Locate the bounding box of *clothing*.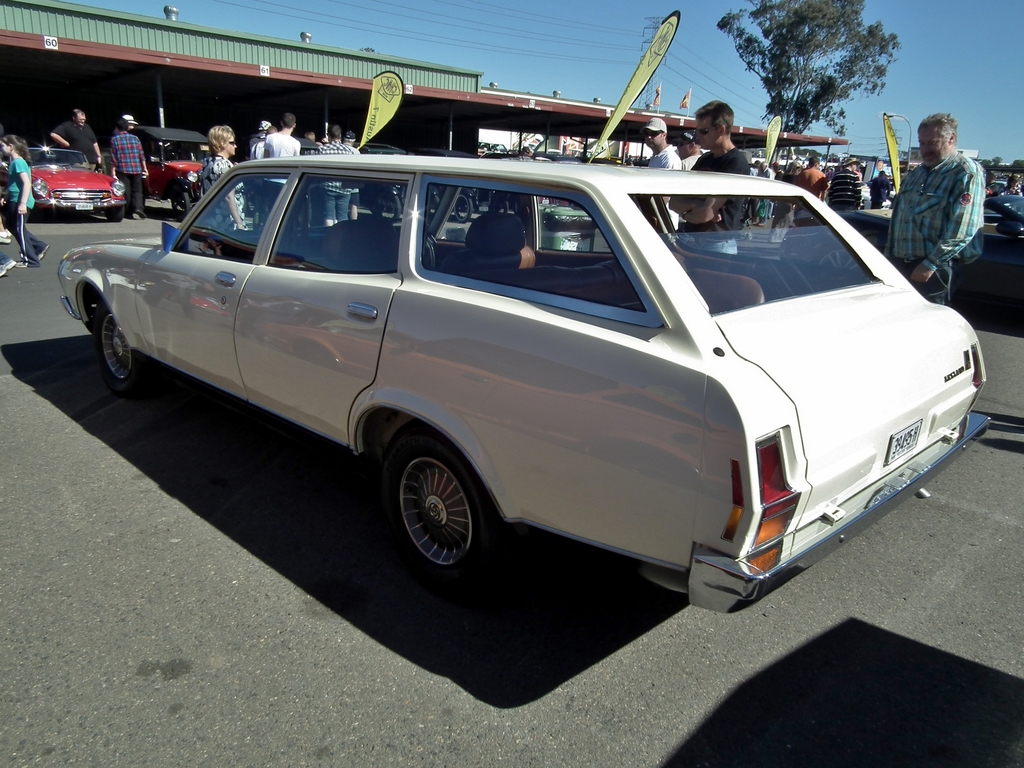
Bounding box: bbox(3, 155, 49, 266).
